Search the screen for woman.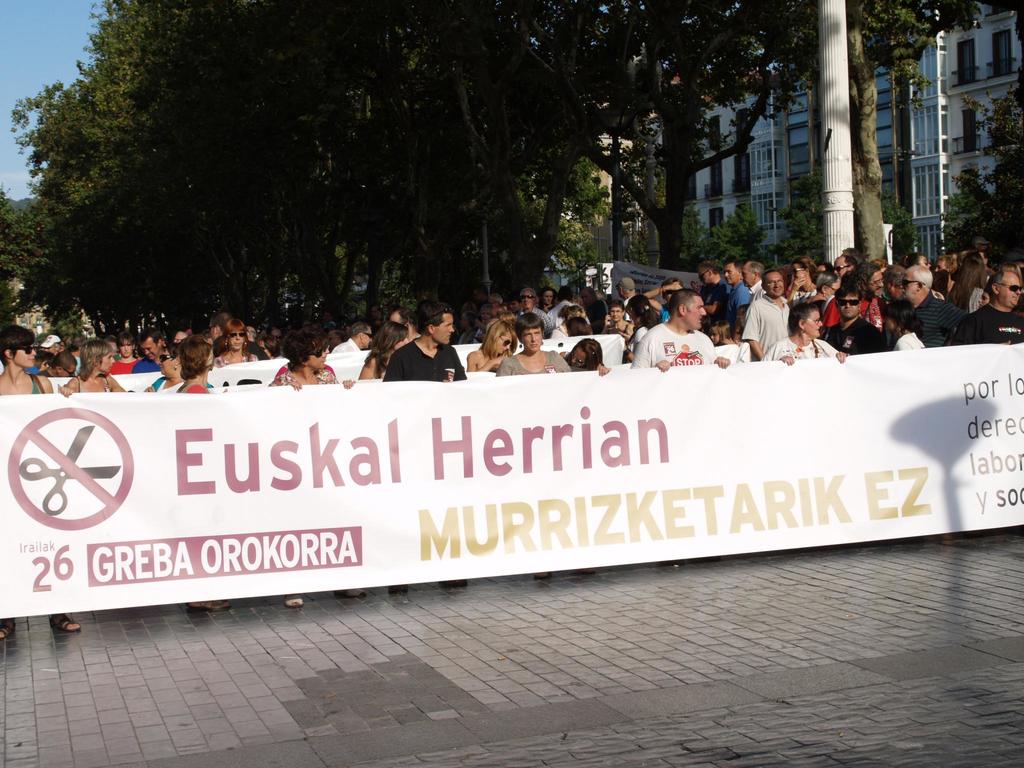
Found at [0,322,83,635].
